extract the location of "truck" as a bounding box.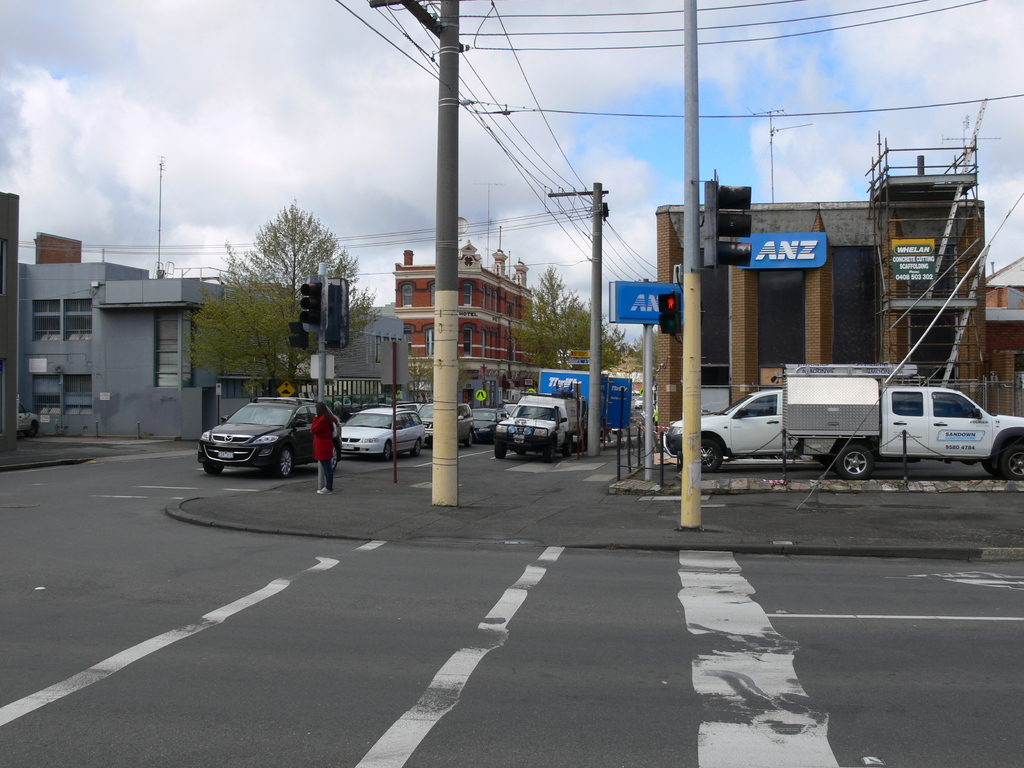
BBox(495, 391, 580, 463).
